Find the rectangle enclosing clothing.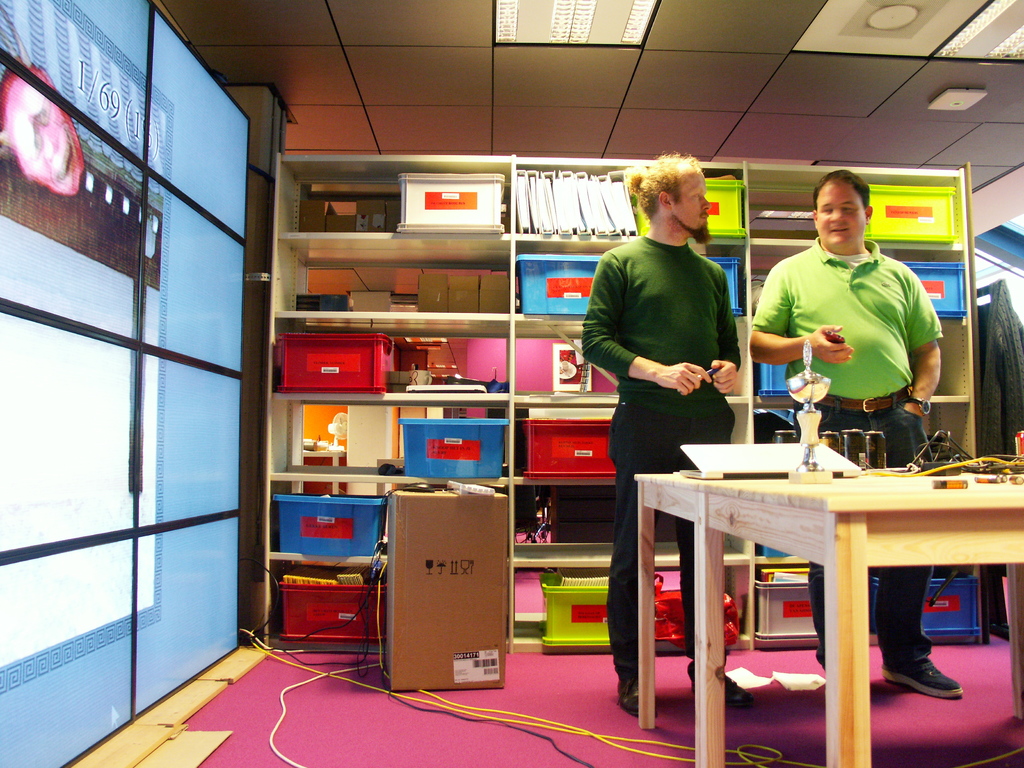
(left=749, top=236, right=952, bottom=668).
